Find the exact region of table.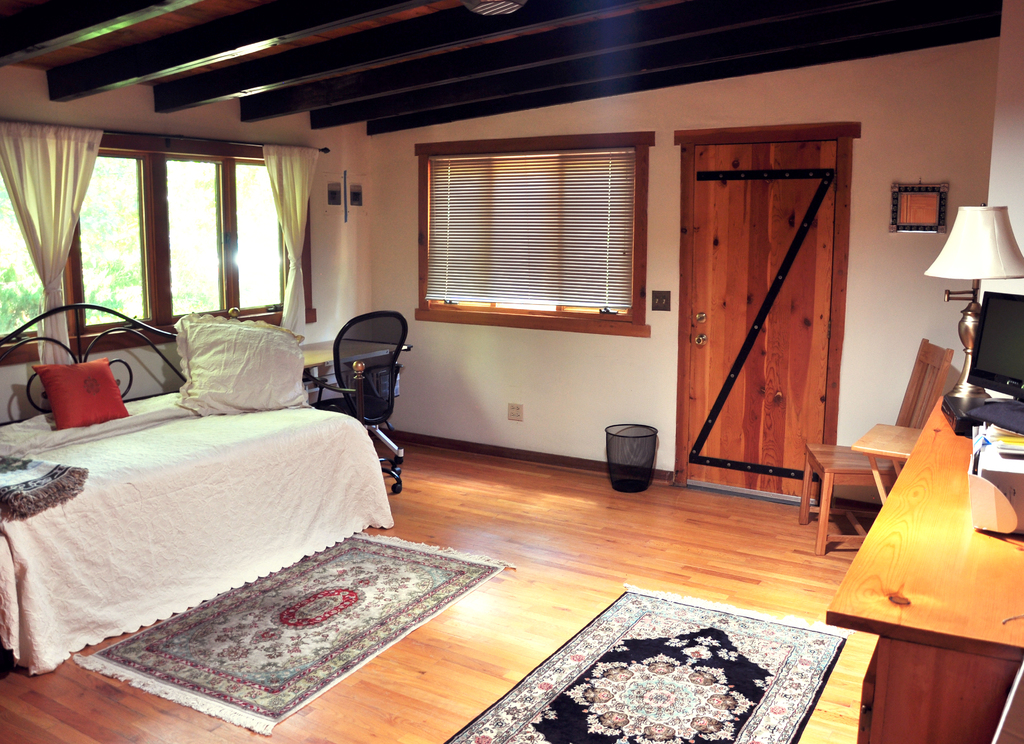
Exact region: [x1=300, y1=342, x2=405, y2=371].
